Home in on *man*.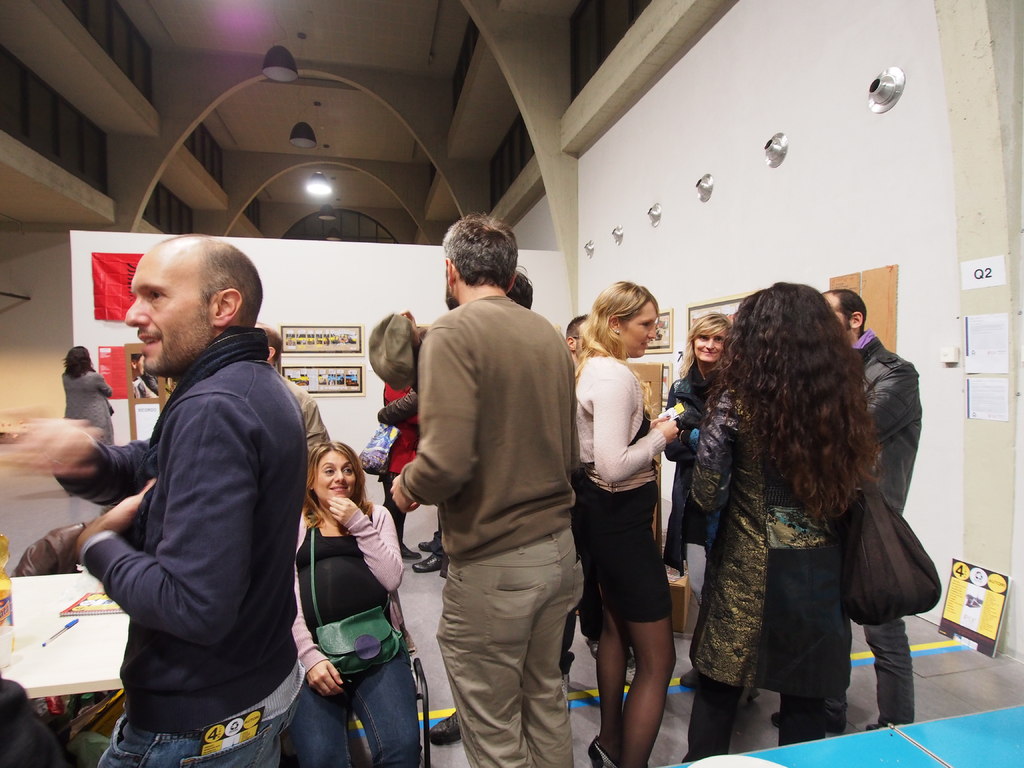
Homed in at [13, 233, 307, 767].
